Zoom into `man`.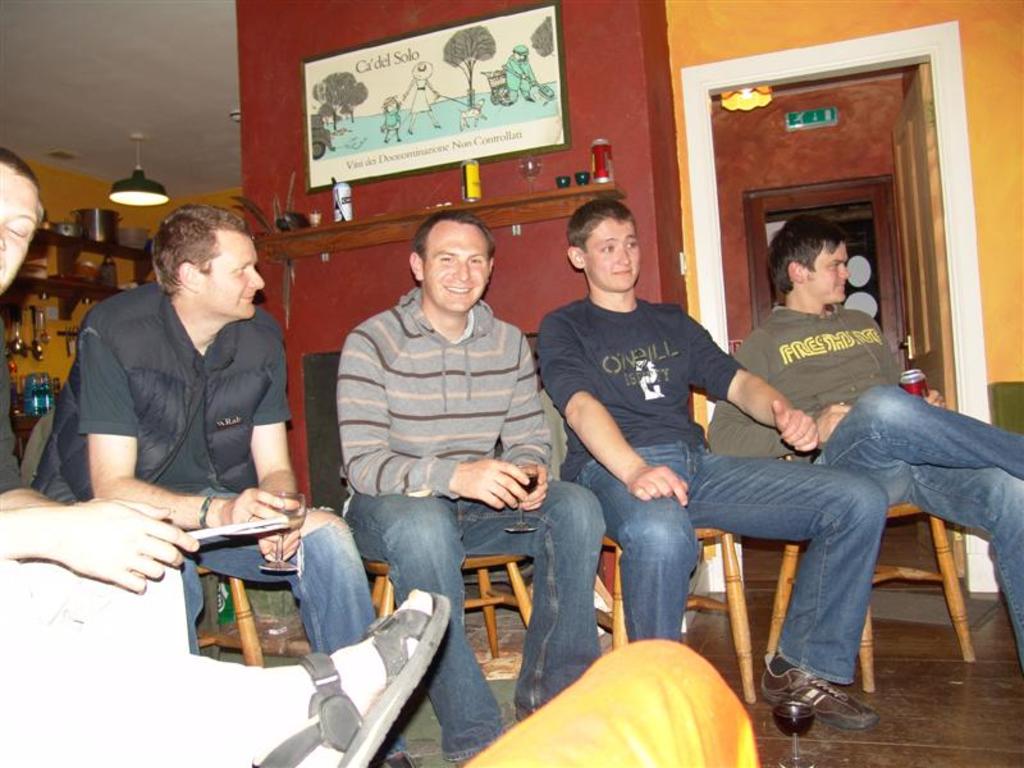
Zoom target: <box>0,147,197,652</box>.
